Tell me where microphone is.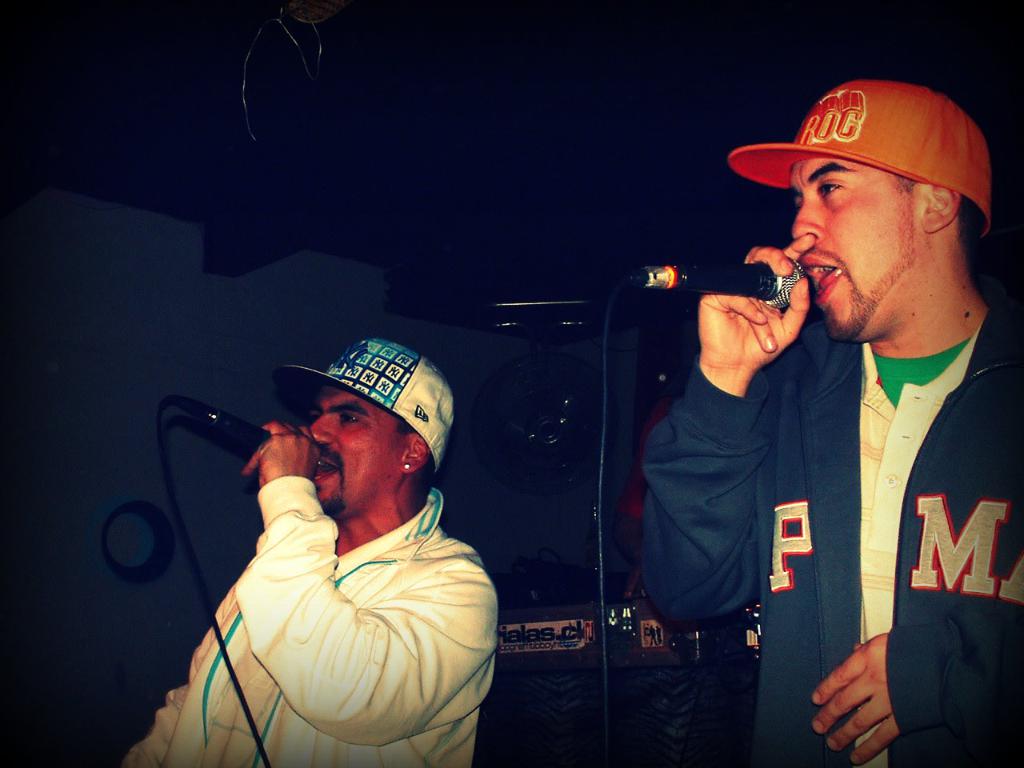
microphone is at (660, 253, 805, 309).
